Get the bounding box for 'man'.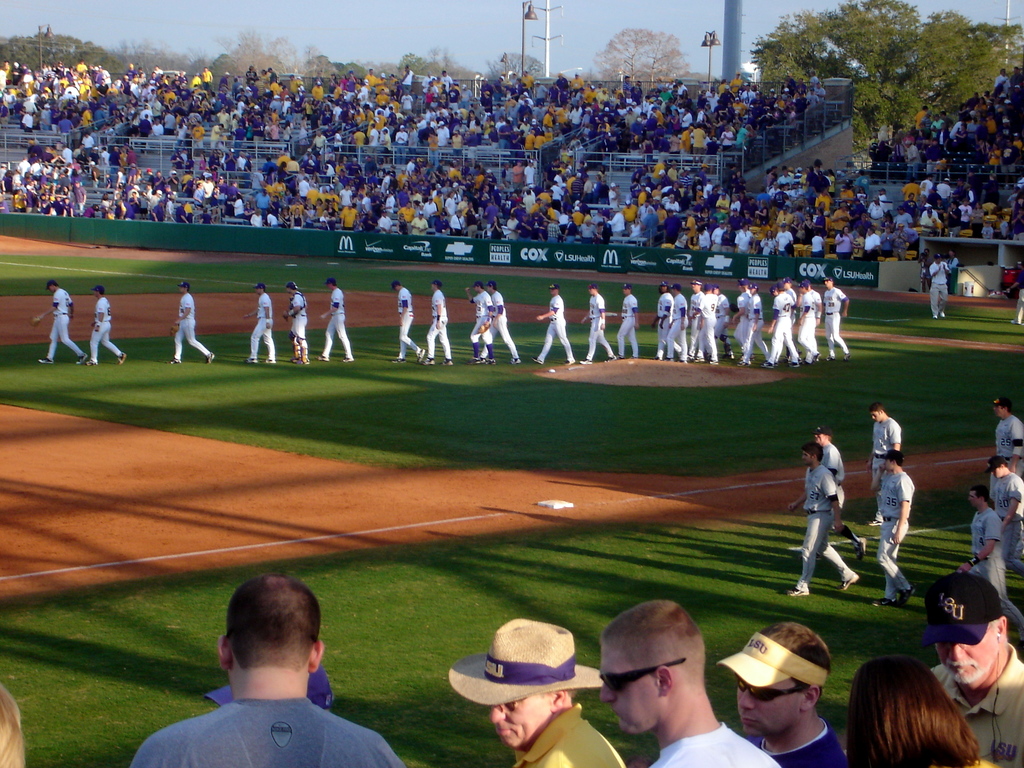
box(282, 281, 309, 363).
